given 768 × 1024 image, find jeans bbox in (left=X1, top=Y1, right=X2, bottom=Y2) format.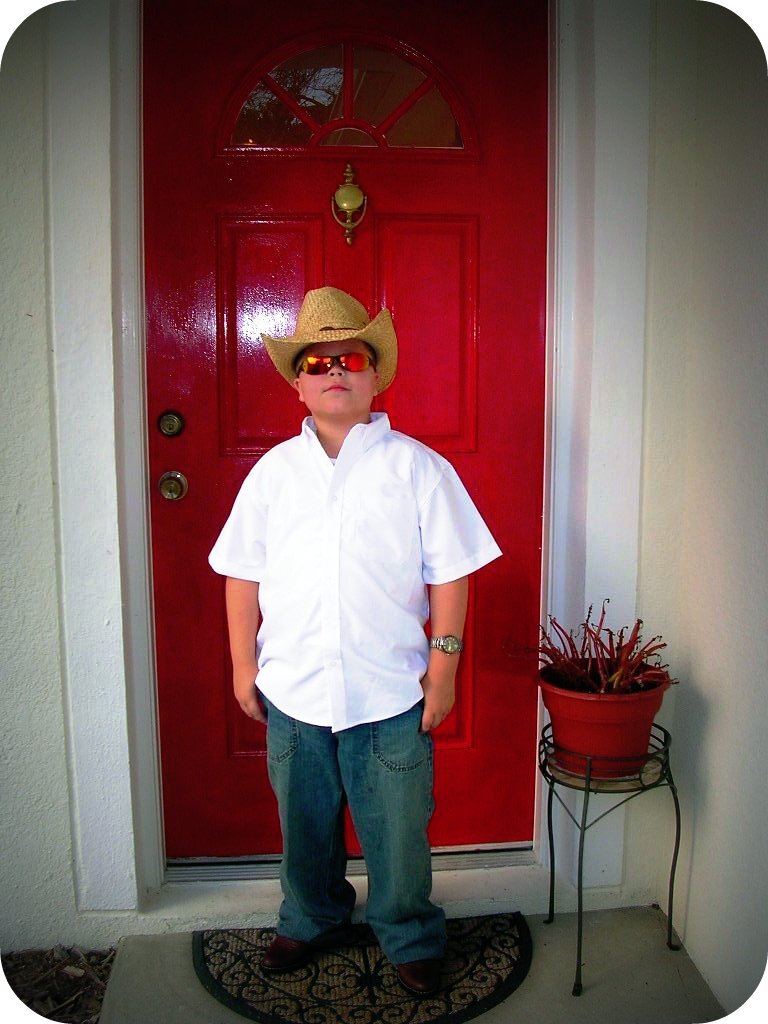
(left=261, top=696, right=460, bottom=966).
